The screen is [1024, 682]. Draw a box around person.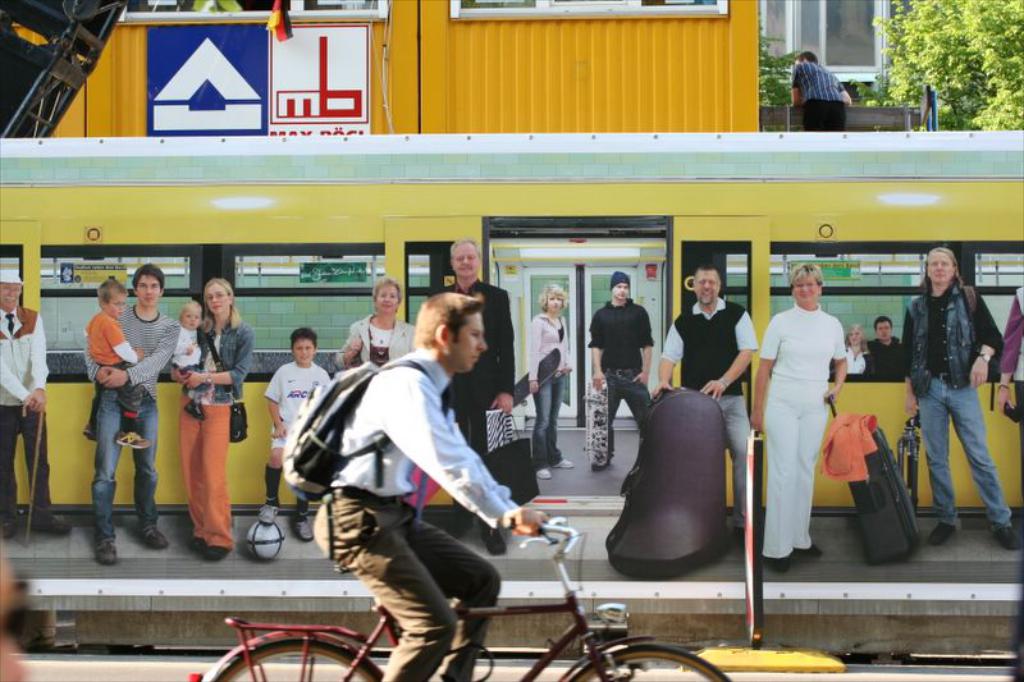
(529, 284, 575, 482).
